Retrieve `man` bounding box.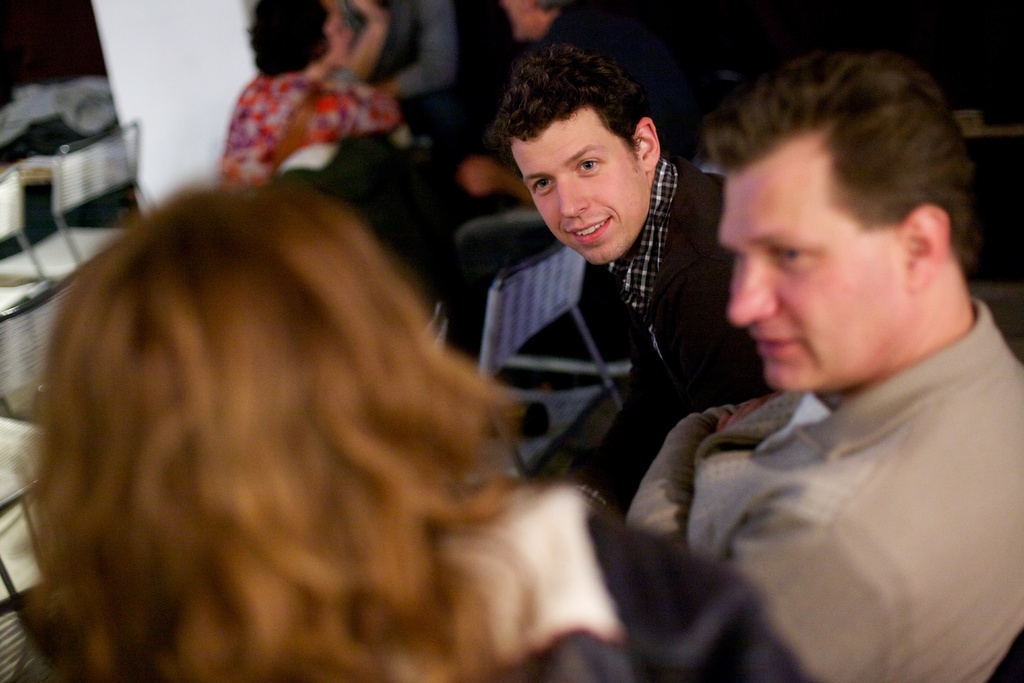
Bounding box: <bbox>622, 51, 1023, 682</bbox>.
